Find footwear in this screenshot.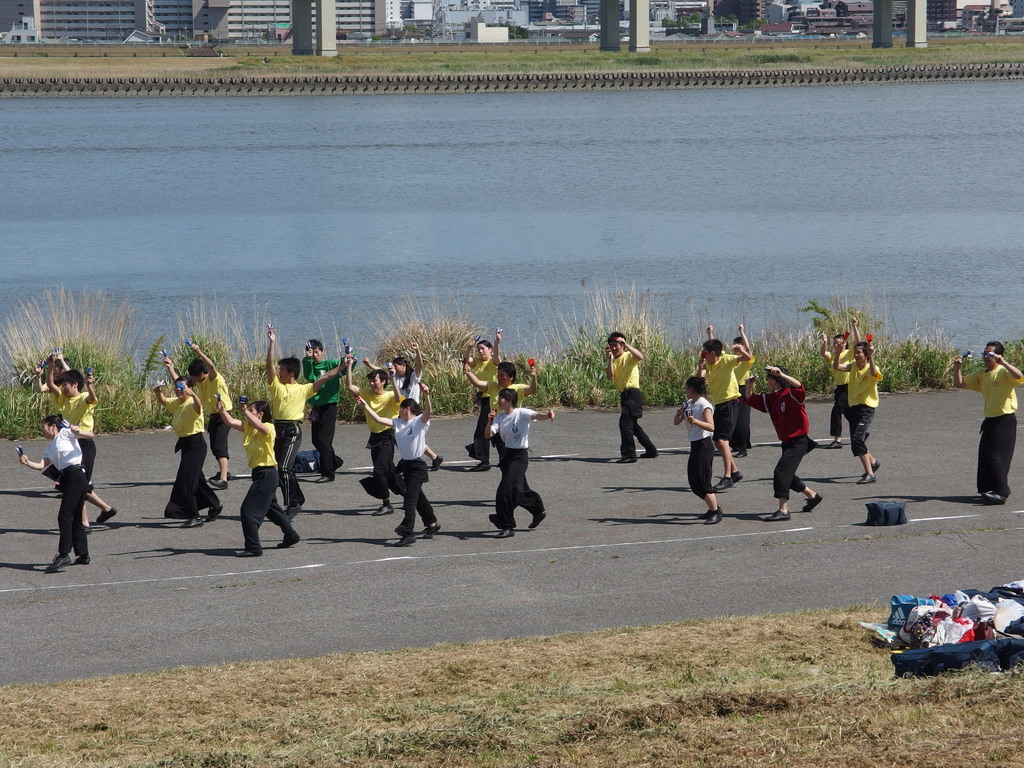
The bounding box for footwear is <bbox>319, 471, 333, 482</bbox>.
